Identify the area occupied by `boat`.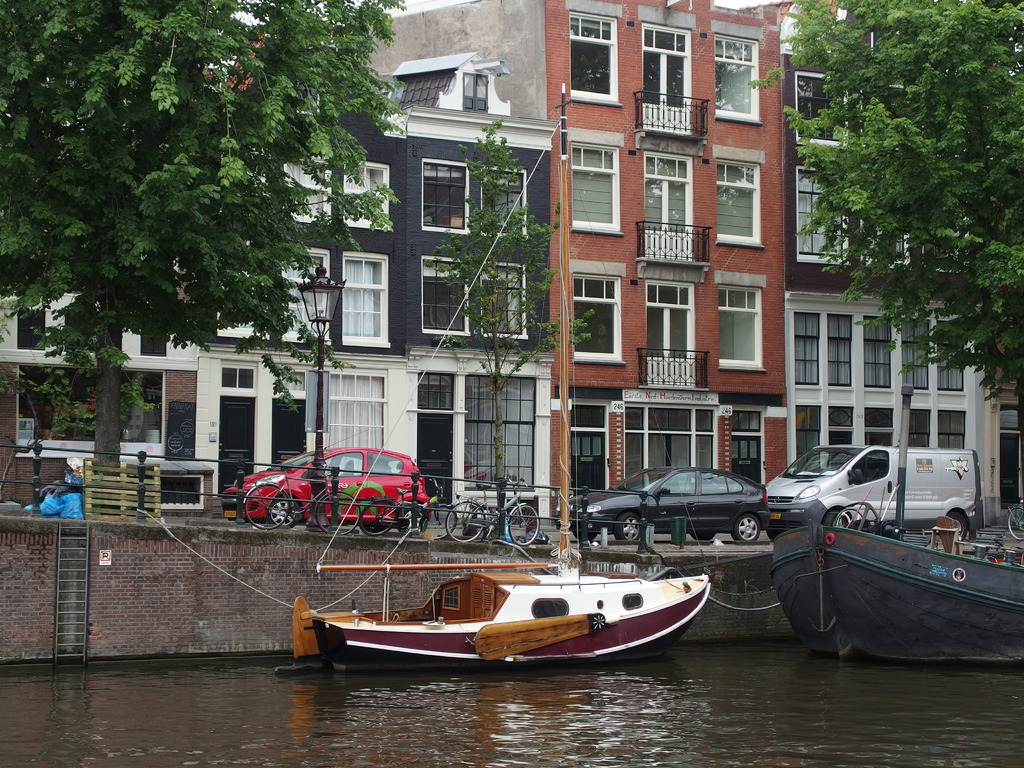
Area: l=763, t=502, r=1021, b=658.
